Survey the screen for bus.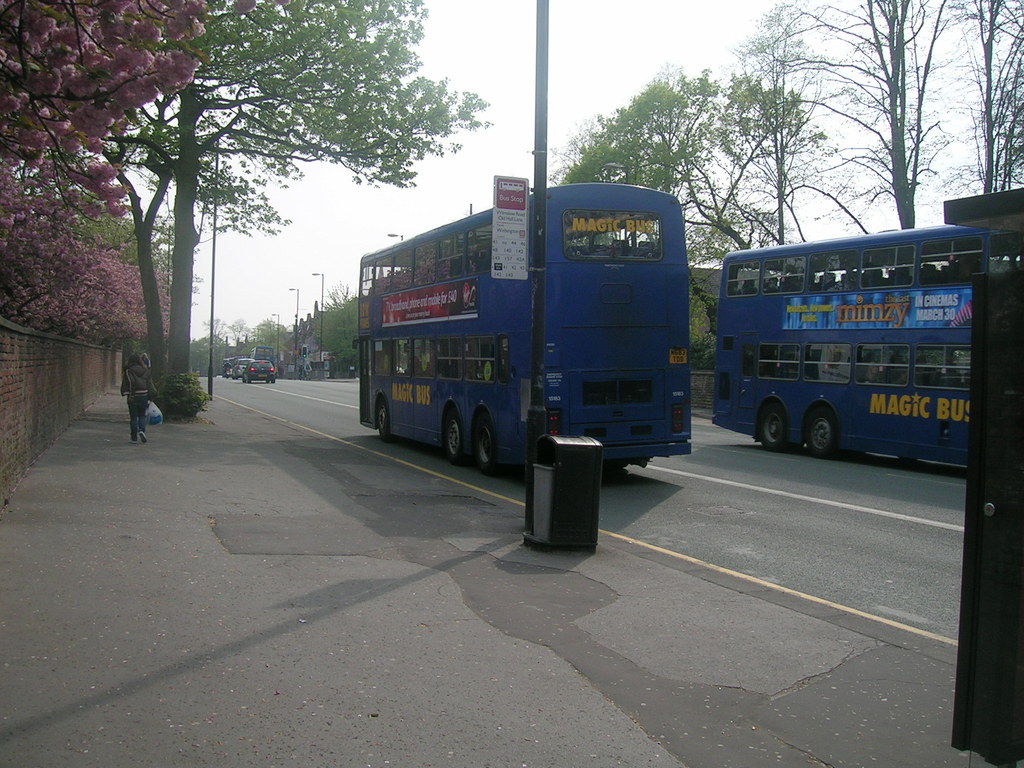
Survey found: <region>350, 177, 690, 475</region>.
